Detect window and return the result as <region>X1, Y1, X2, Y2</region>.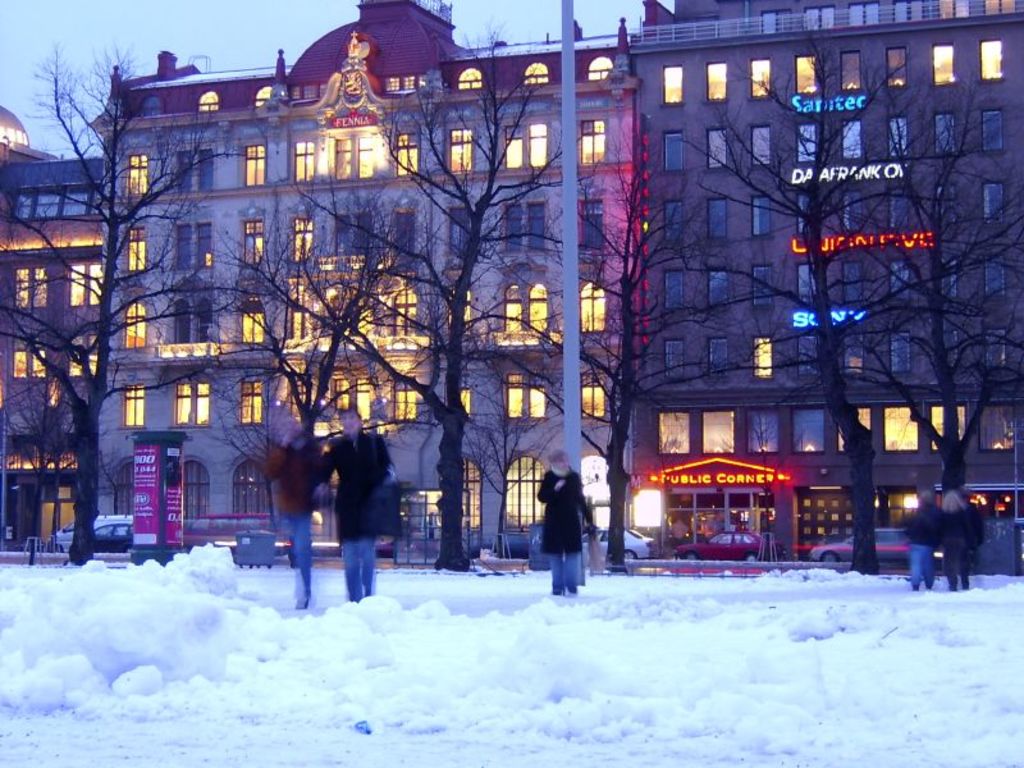
<region>890, 47, 908, 90</region>.
